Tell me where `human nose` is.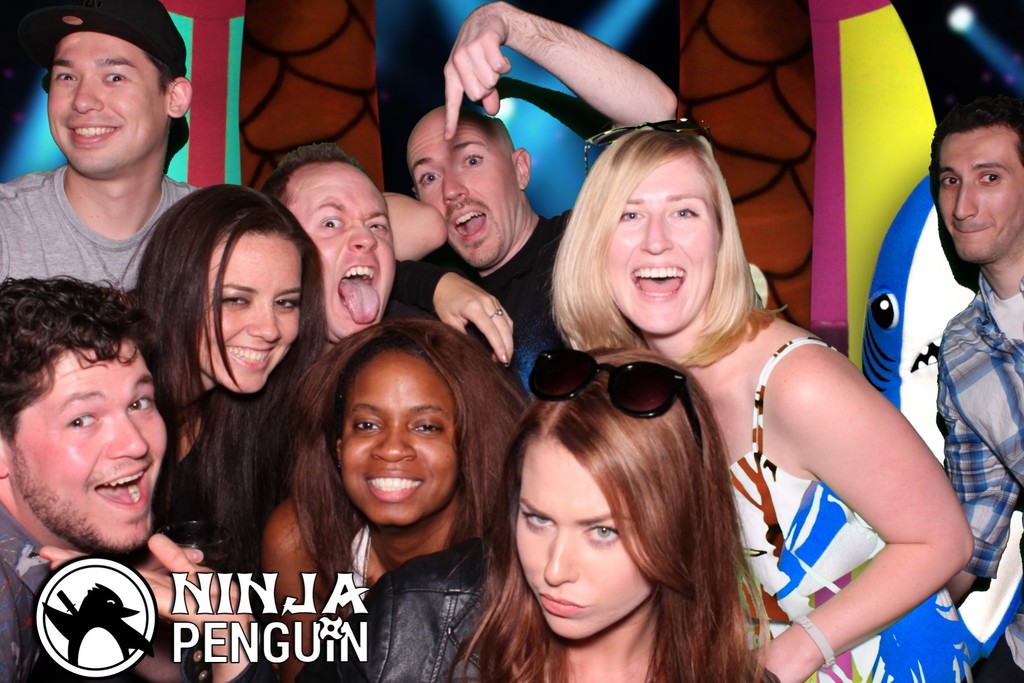
`human nose` is at crop(102, 409, 152, 459).
